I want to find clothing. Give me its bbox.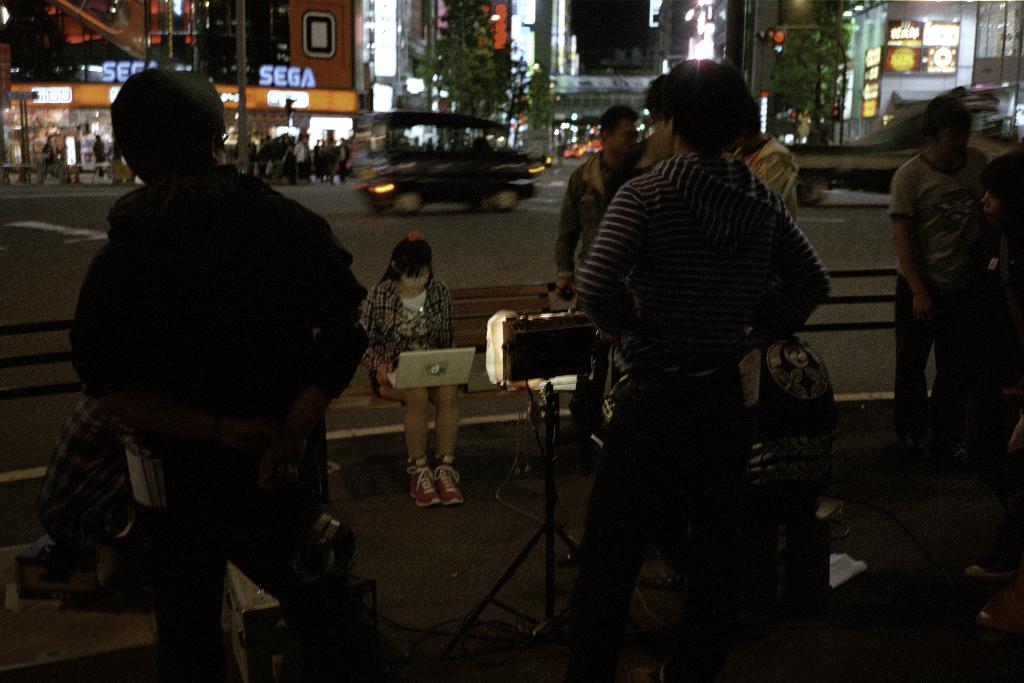
(x1=742, y1=134, x2=798, y2=221).
